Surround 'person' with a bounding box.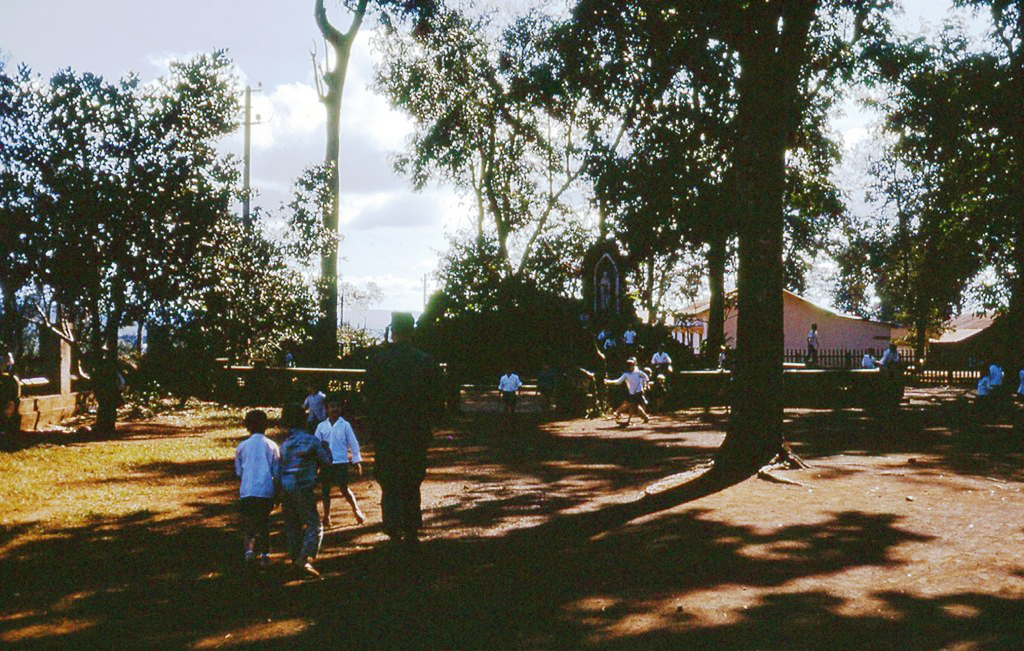
312:399:367:527.
